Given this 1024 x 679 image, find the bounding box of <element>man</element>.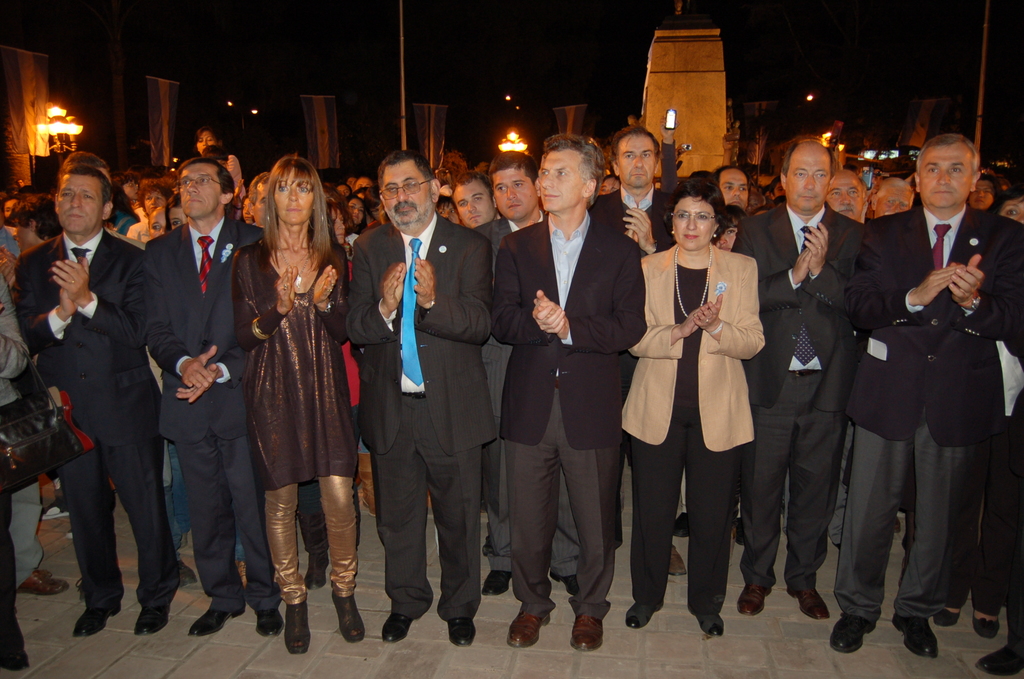
866/167/925/218.
